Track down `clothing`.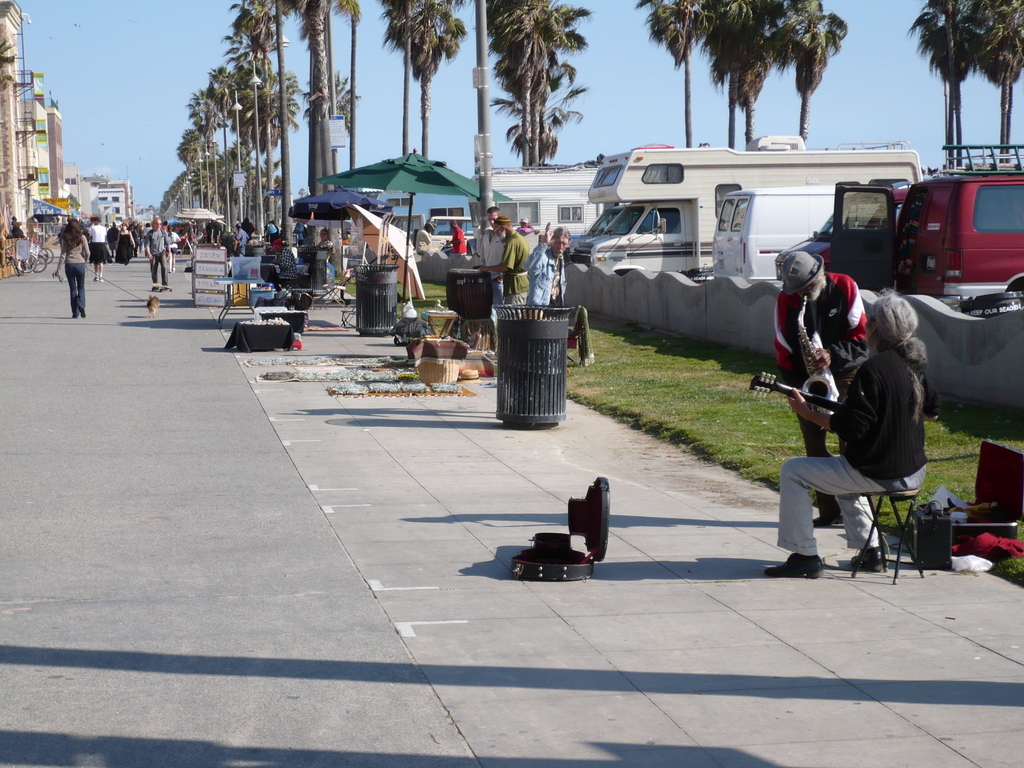
Tracked to box=[321, 236, 333, 266].
